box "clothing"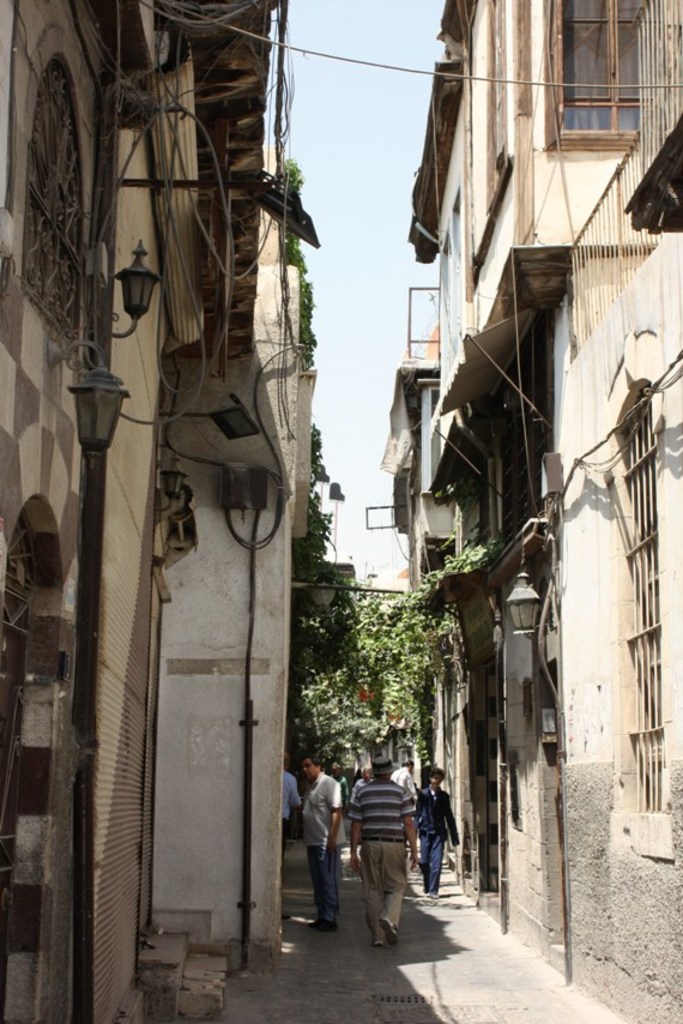
<region>298, 770, 345, 926</region>
